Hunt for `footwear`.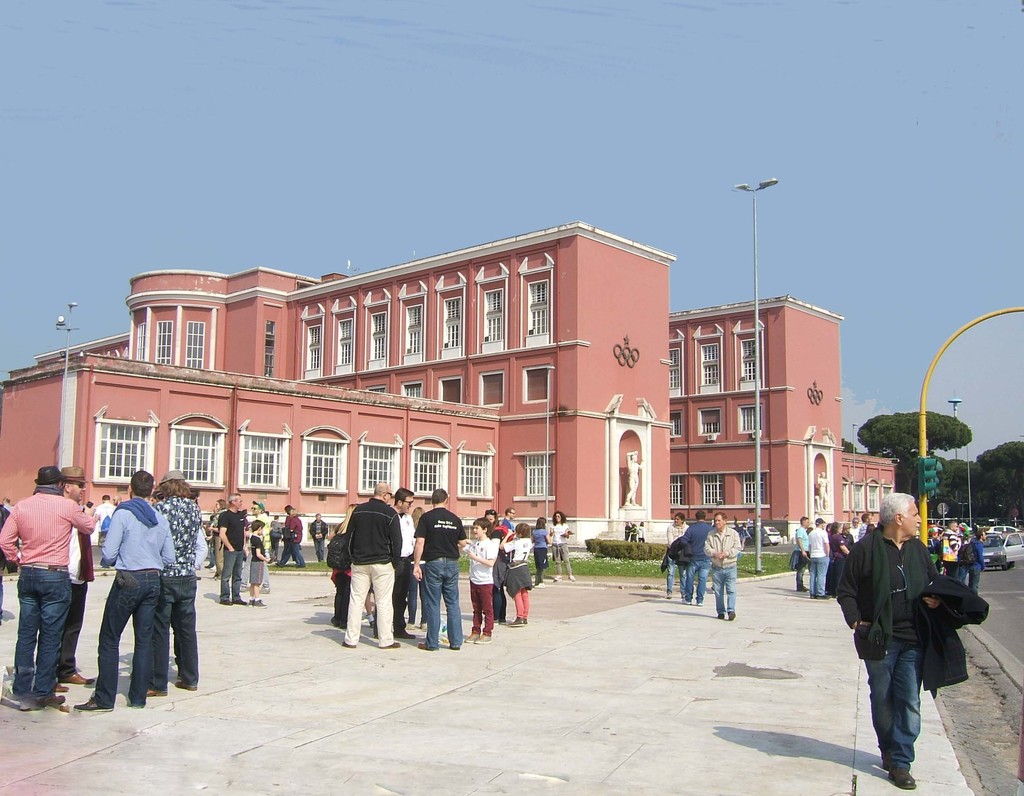
Hunted down at BBox(383, 638, 399, 652).
